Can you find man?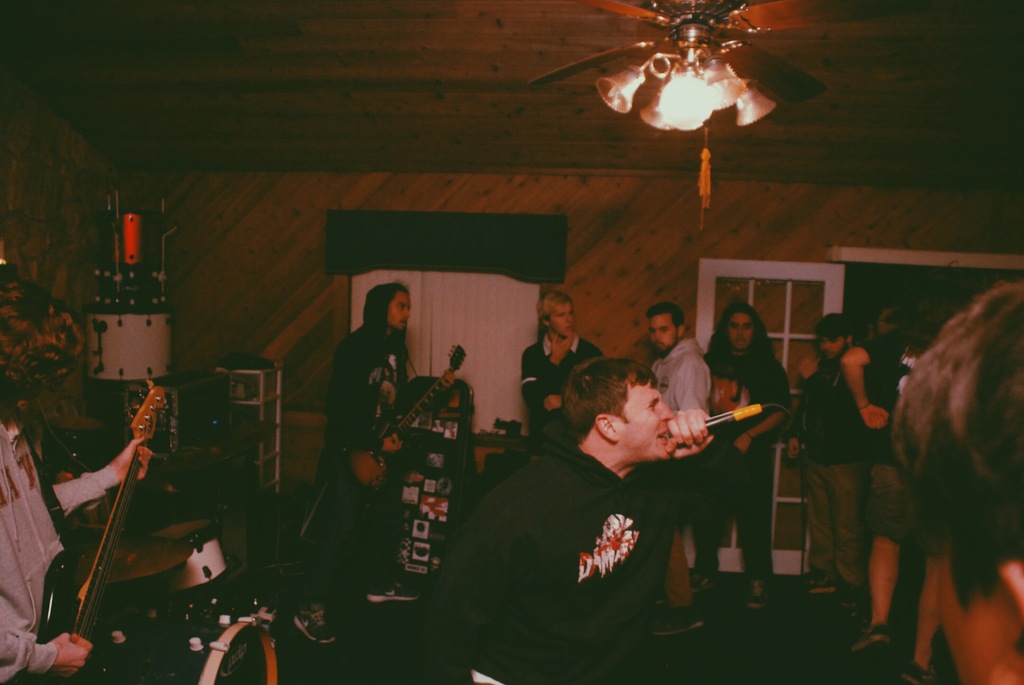
Yes, bounding box: x1=796 y1=313 x2=872 y2=594.
